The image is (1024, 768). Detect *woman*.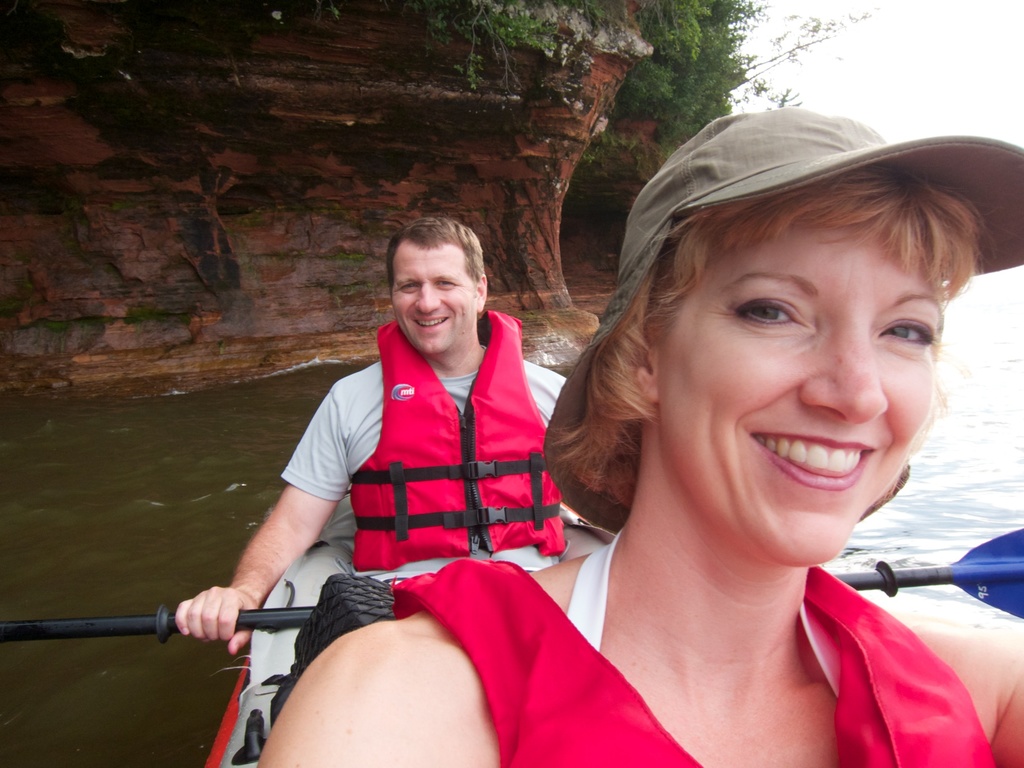
Detection: locate(259, 108, 1023, 767).
